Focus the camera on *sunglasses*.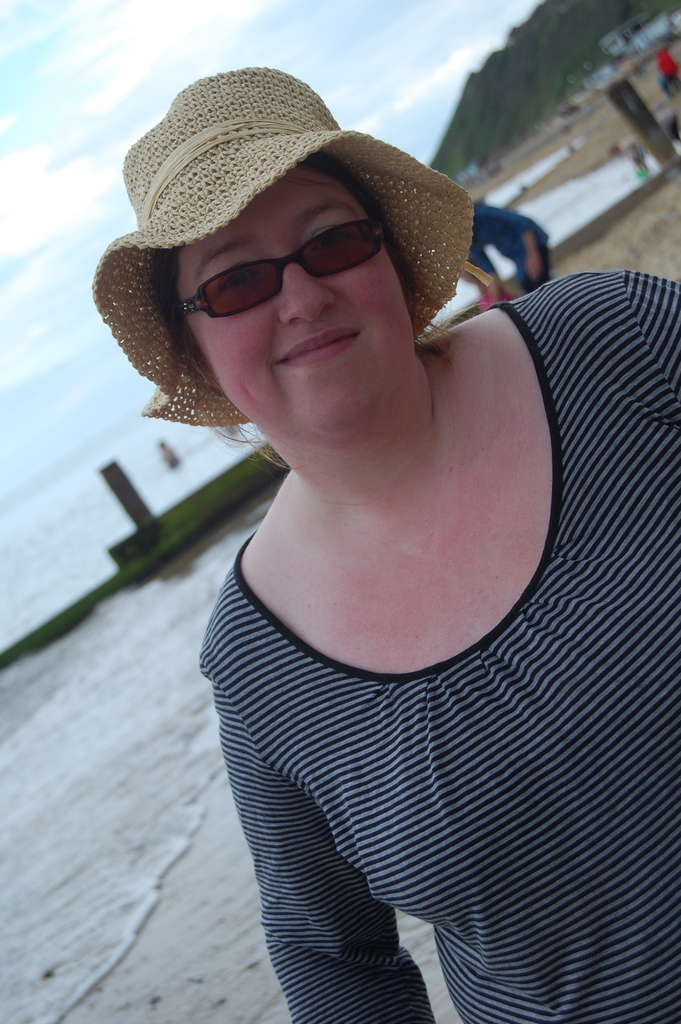
Focus region: {"x1": 173, "y1": 219, "x2": 384, "y2": 318}.
